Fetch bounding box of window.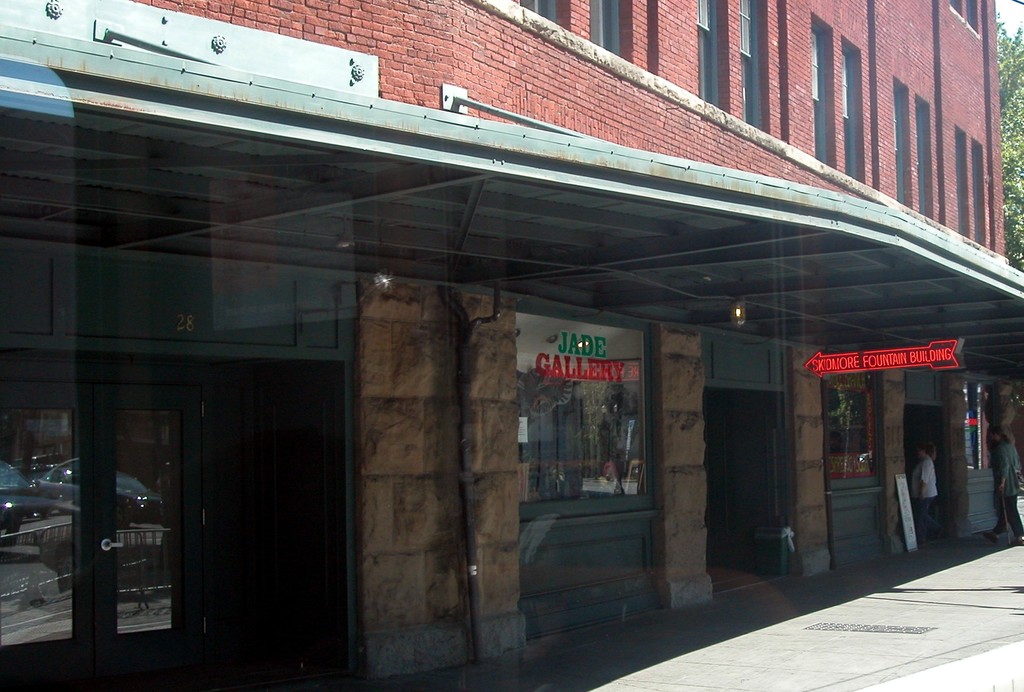
Bbox: {"left": 947, "top": 0, "right": 965, "bottom": 22}.
